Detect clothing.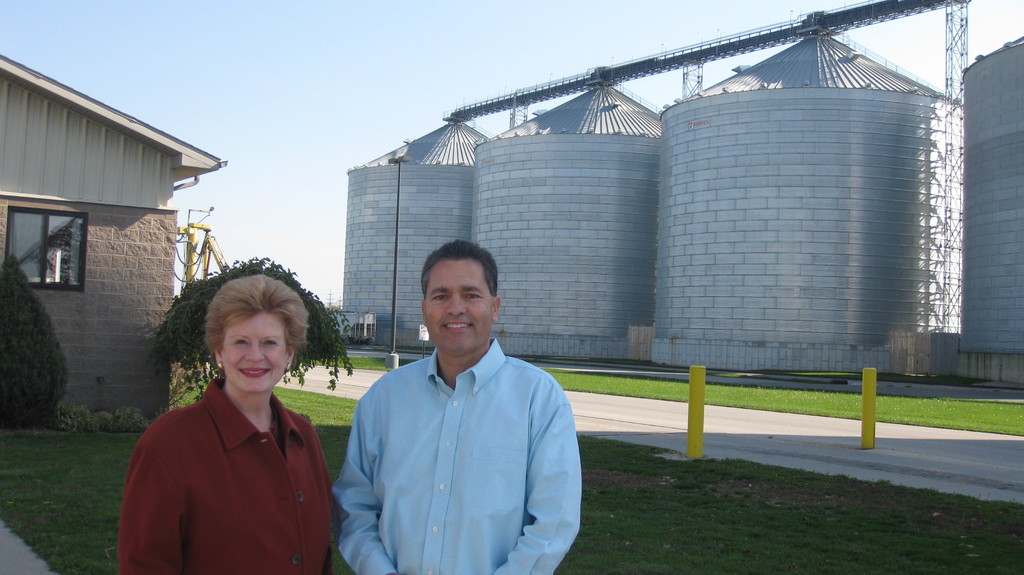
Detected at region(119, 357, 340, 566).
